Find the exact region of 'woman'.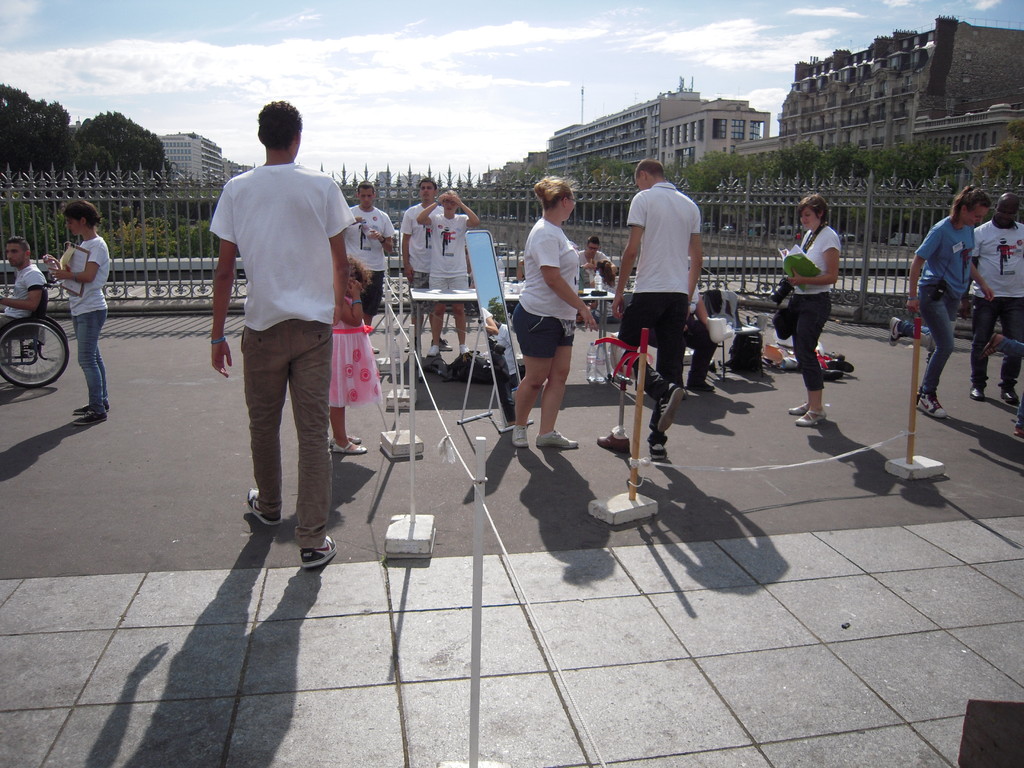
Exact region: 783 193 844 424.
